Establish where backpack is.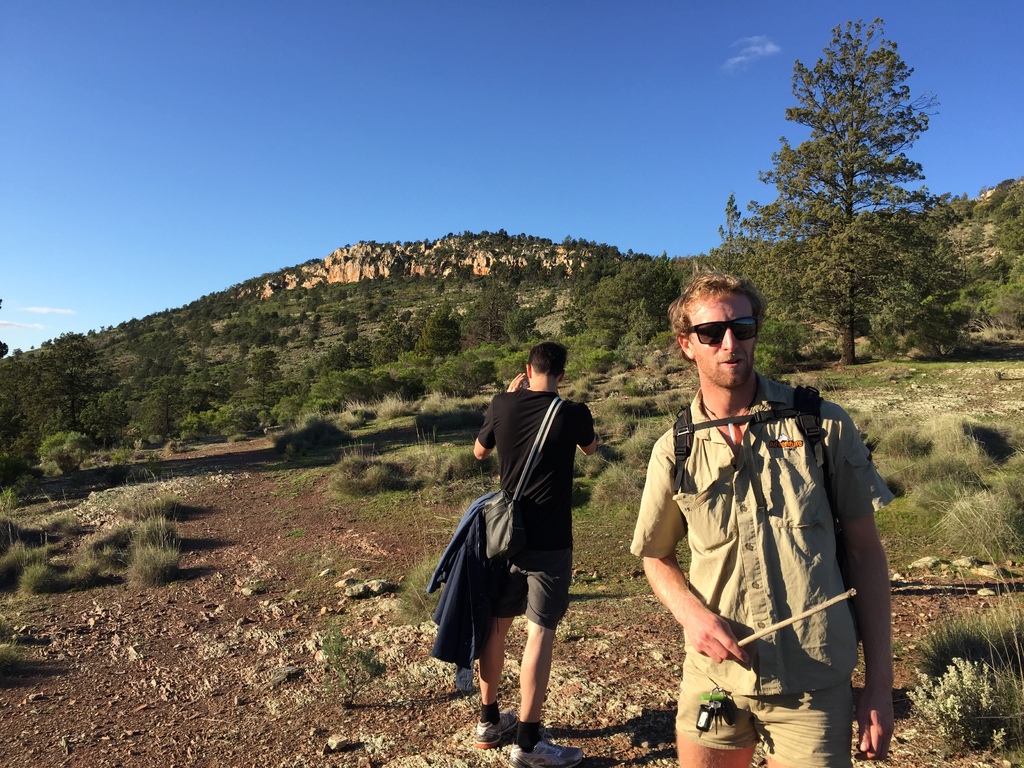
Established at <box>646,400,882,664</box>.
